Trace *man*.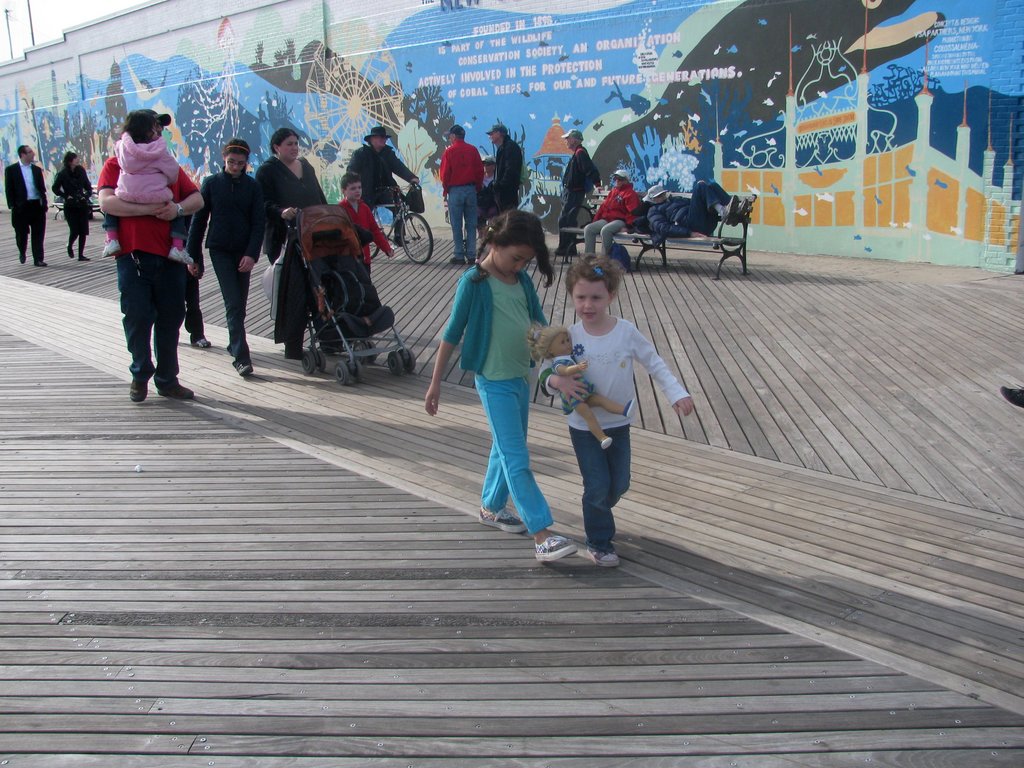
Traced to BBox(439, 124, 484, 265).
